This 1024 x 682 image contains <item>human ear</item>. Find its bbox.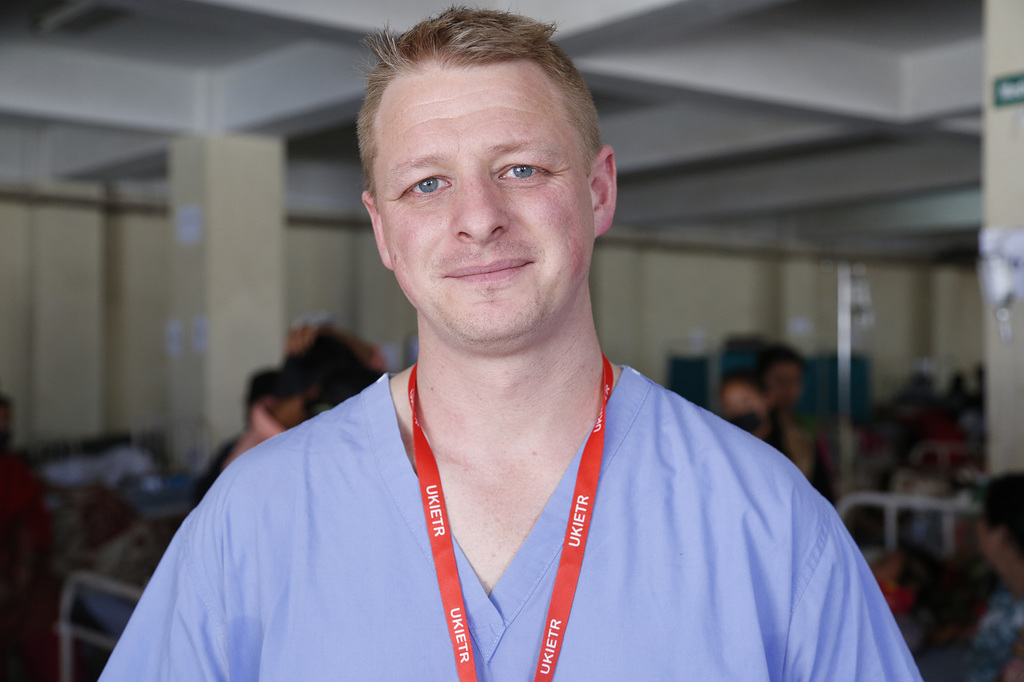
(x1=365, y1=189, x2=390, y2=269).
